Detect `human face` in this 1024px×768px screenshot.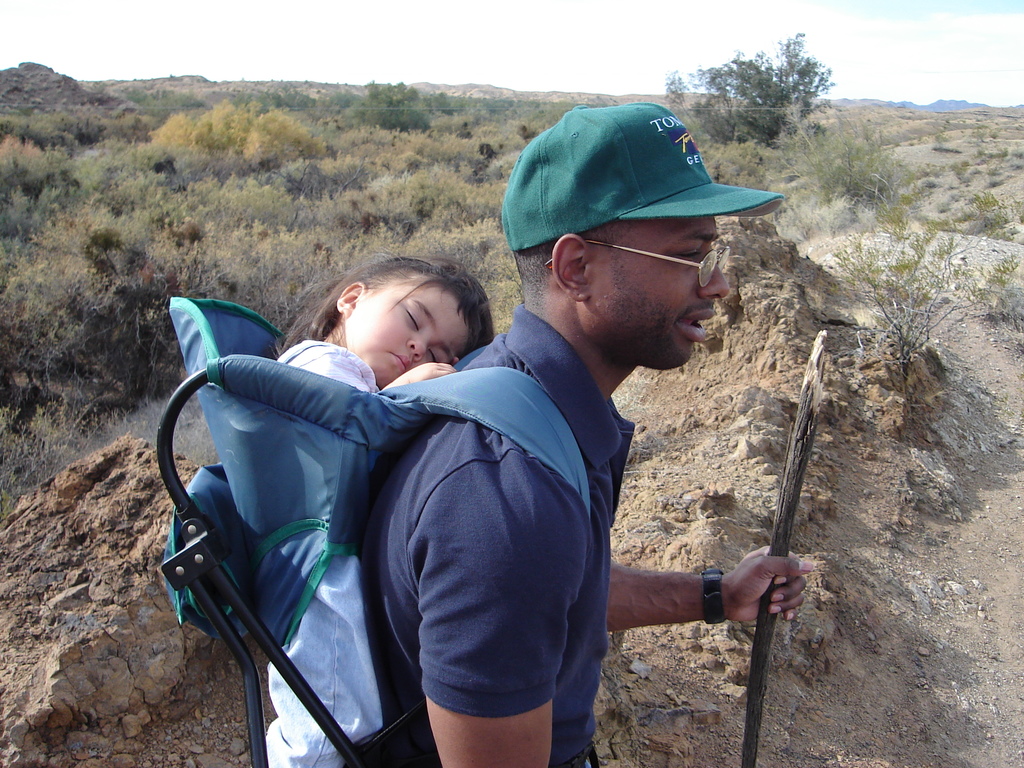
Detection: crop(589, 214, 732, 368).
